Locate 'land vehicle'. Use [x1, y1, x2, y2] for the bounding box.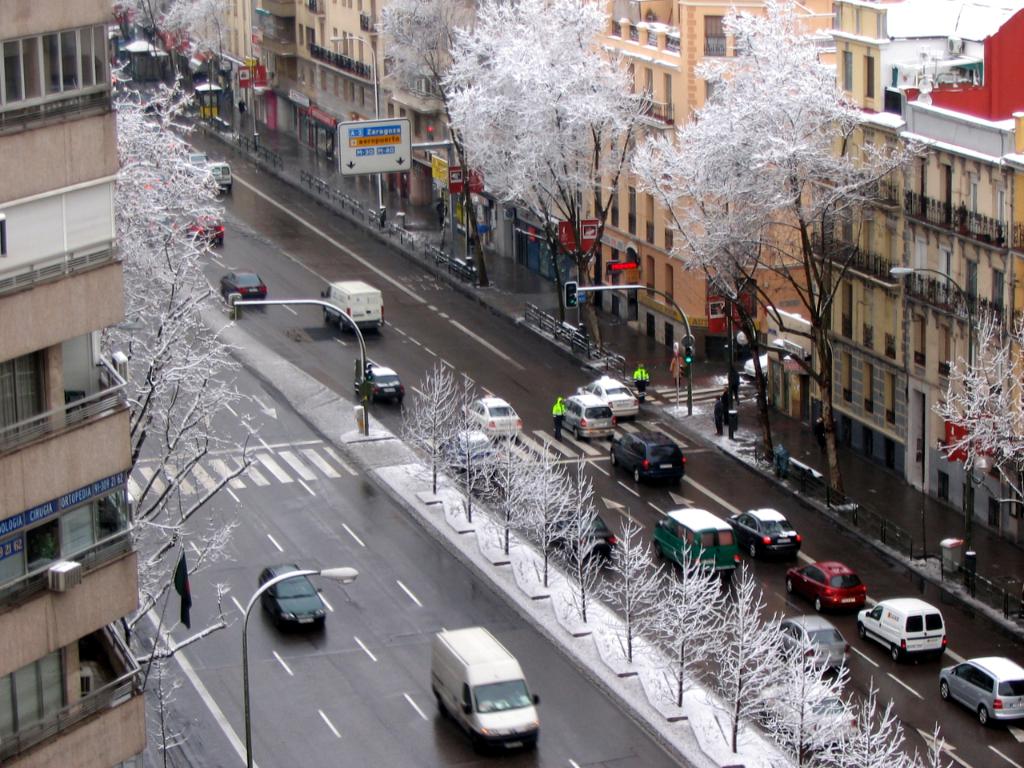
[457, 393, 524, 437].
